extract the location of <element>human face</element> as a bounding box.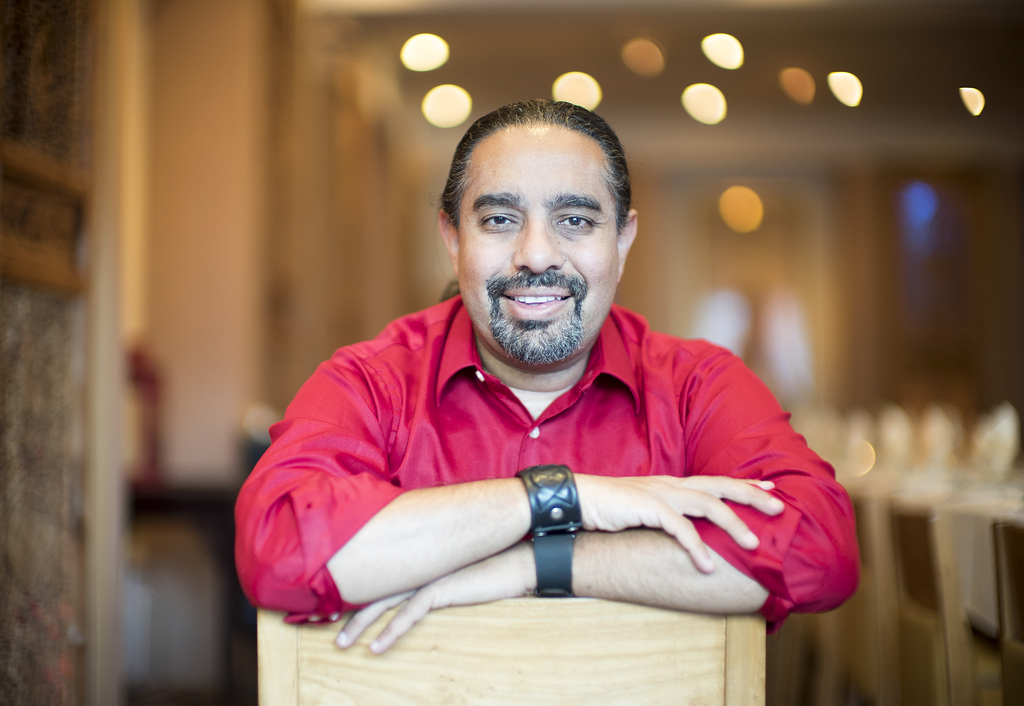
455, 117, 619, 368.
